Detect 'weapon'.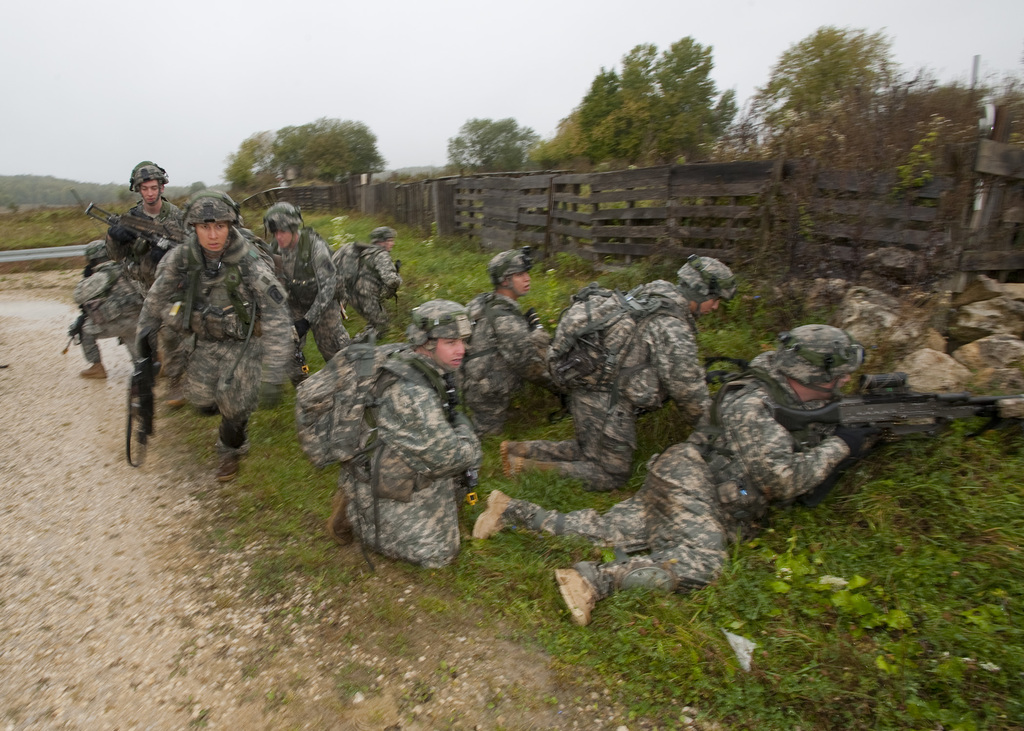
Detected at [124,330,158,463].
